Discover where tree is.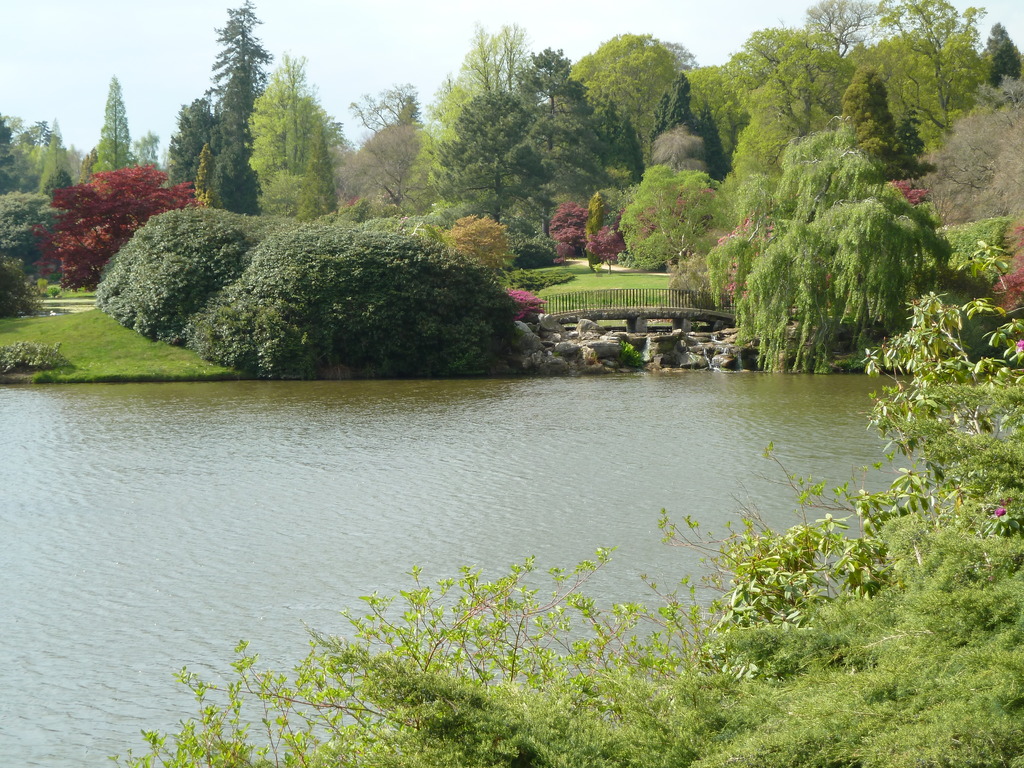
Discovered at pyautogui.locateOnScreen(246, 44, 350, 221).
